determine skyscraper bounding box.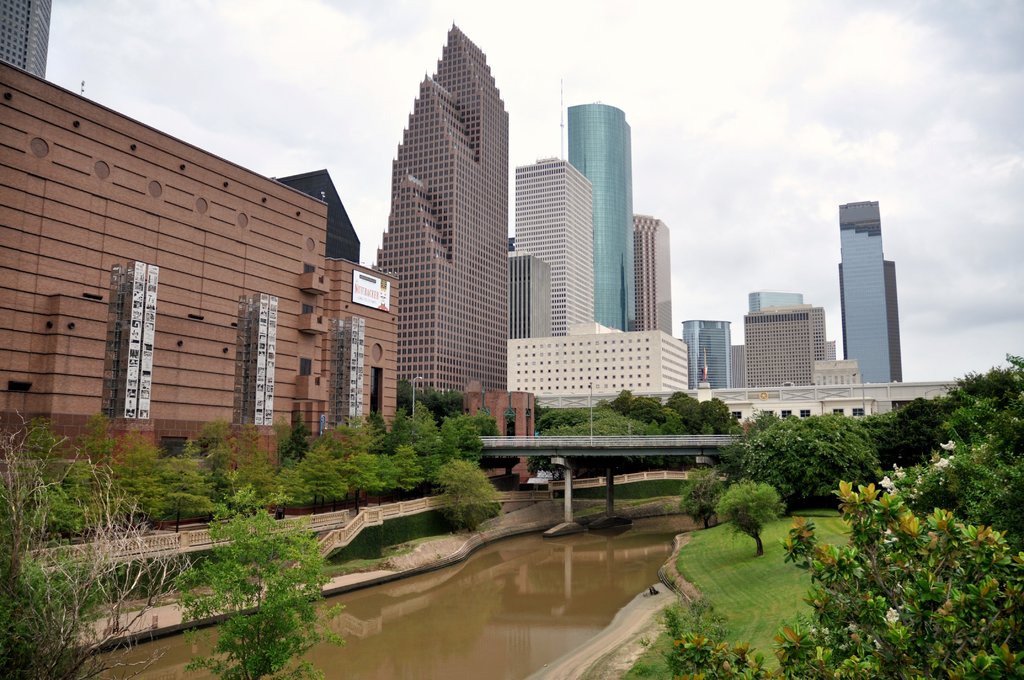
Determined: rect(355, 11, 540, 447).
